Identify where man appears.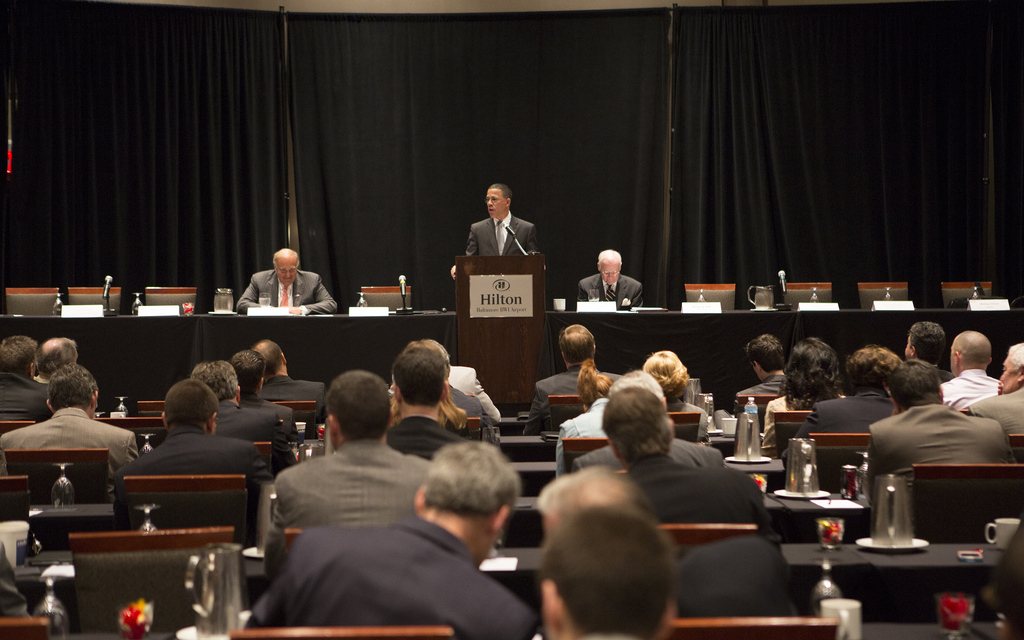
Appears at bbox=(227, 247, 332, 316).
